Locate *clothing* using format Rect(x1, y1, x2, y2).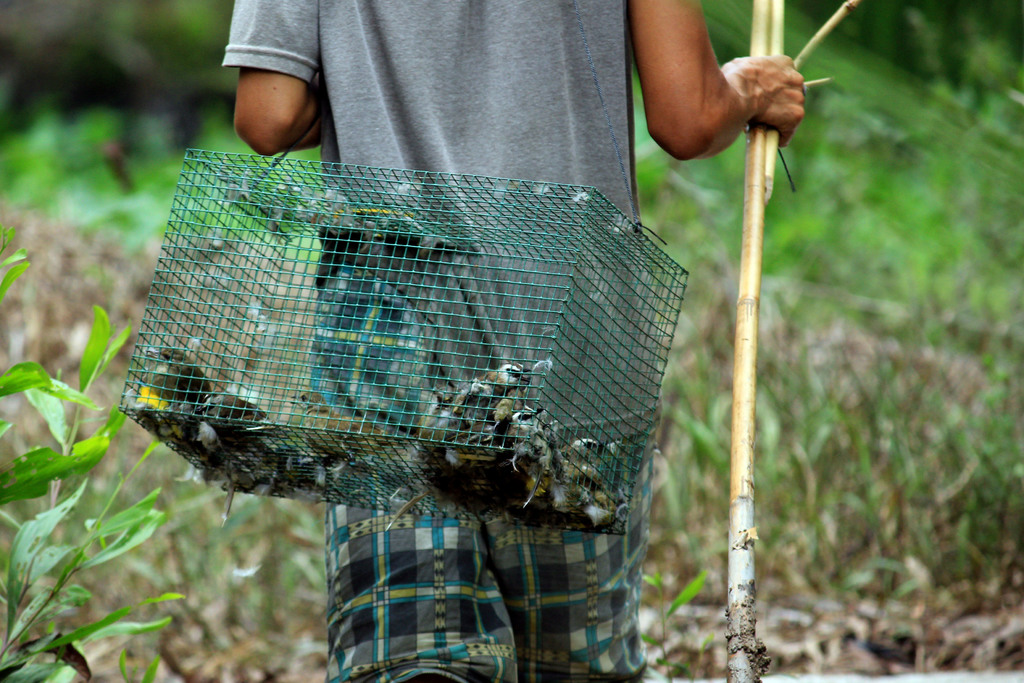
Rect(211, 0, 669, 682).
